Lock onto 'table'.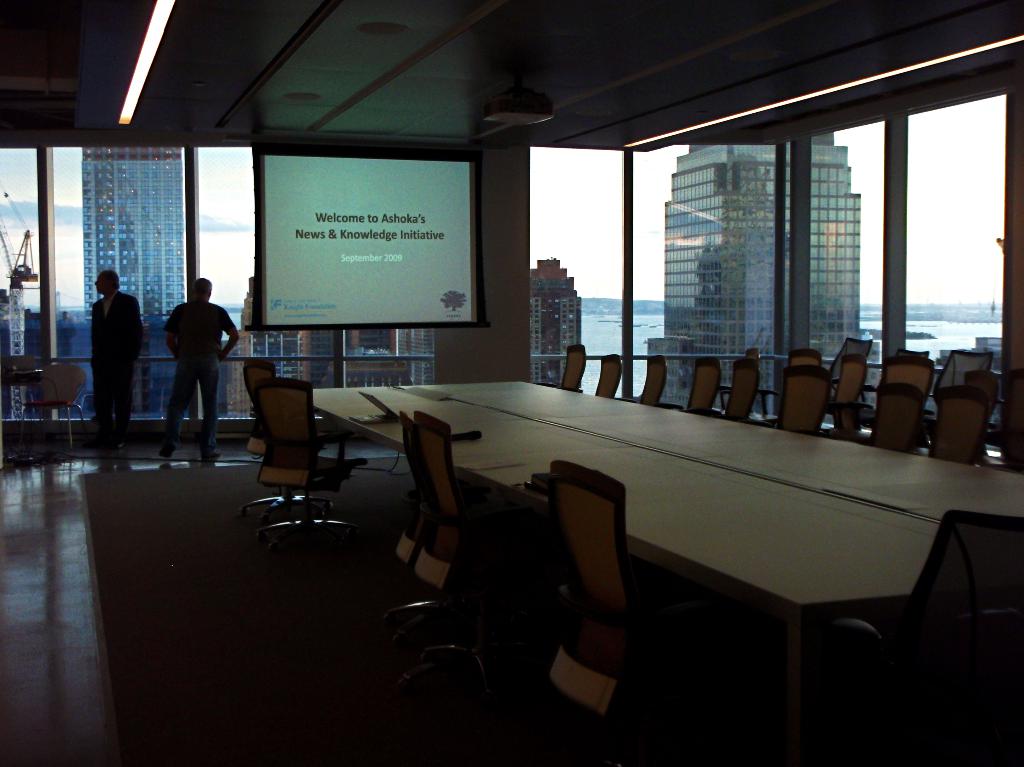
Locked: bbox=(360, 386, 1012, 713).
